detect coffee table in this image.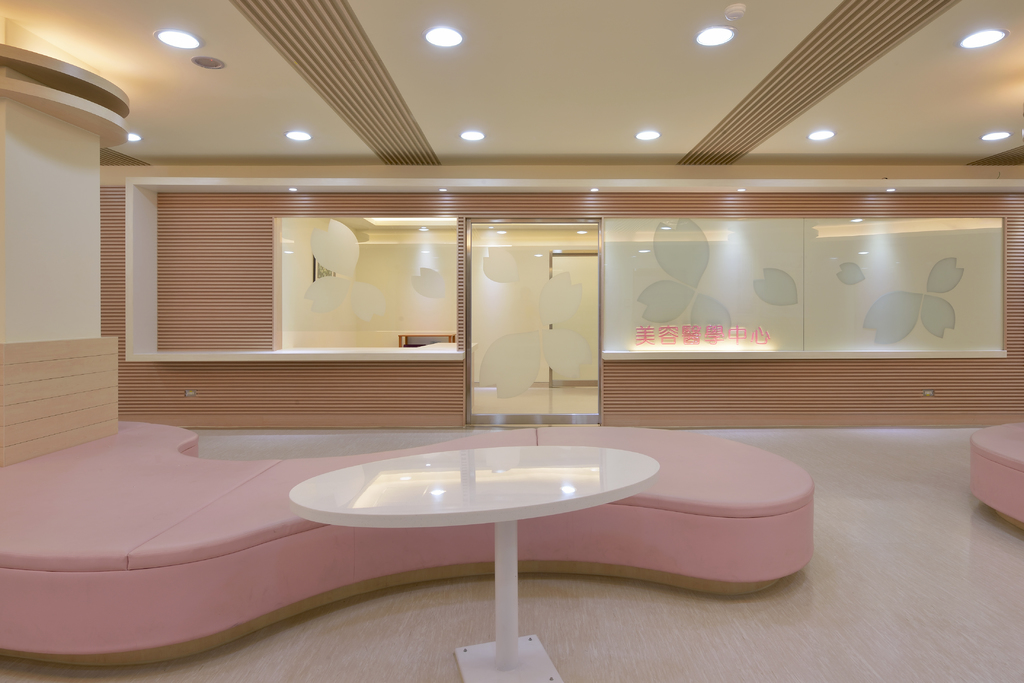
Detection: bbox=(292, 445, 654, 682).
